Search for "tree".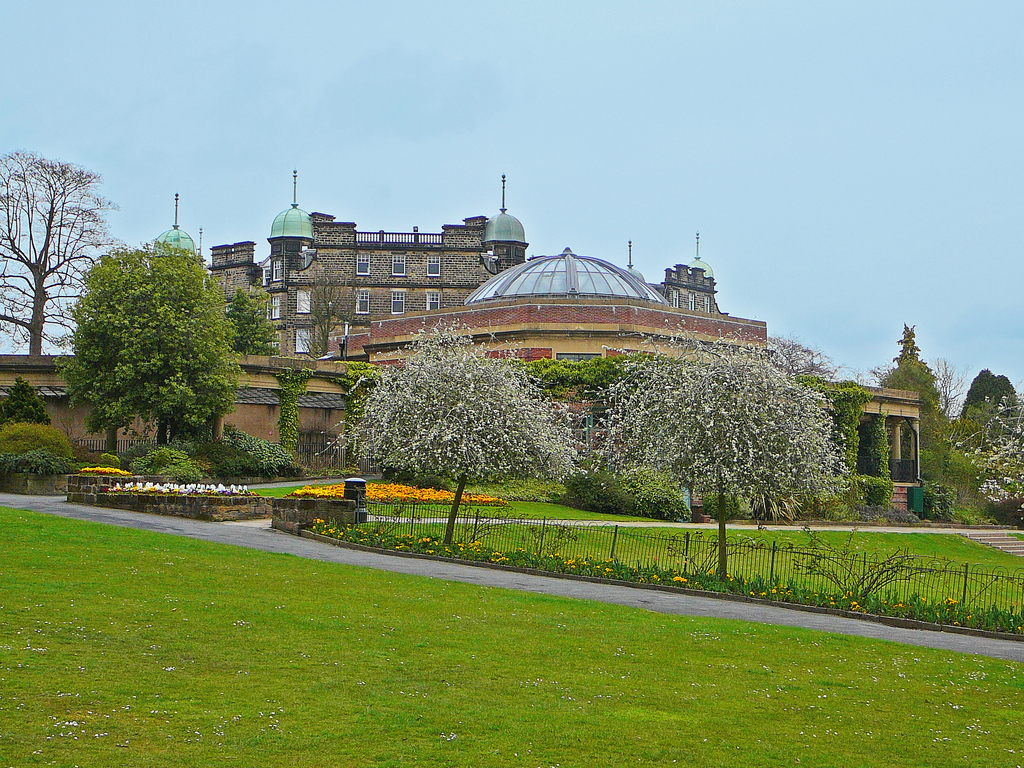
Found at (left=590, top=319, right=840, bottom=580).
